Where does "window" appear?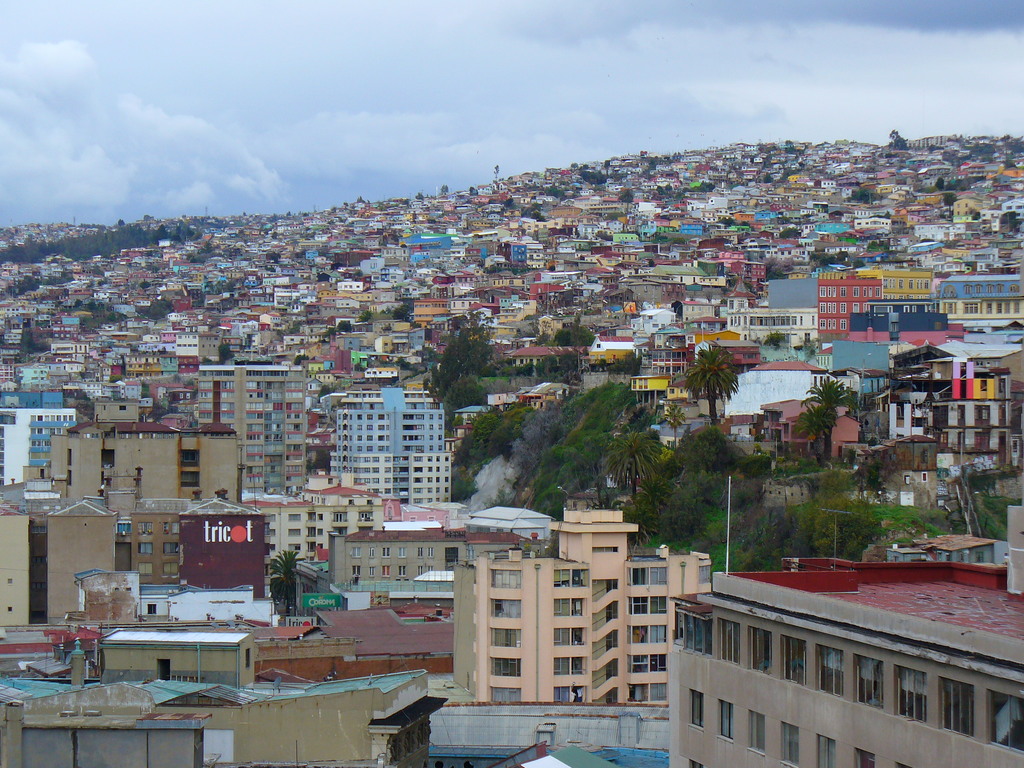
Appears at [863, 287, 865, 296].
